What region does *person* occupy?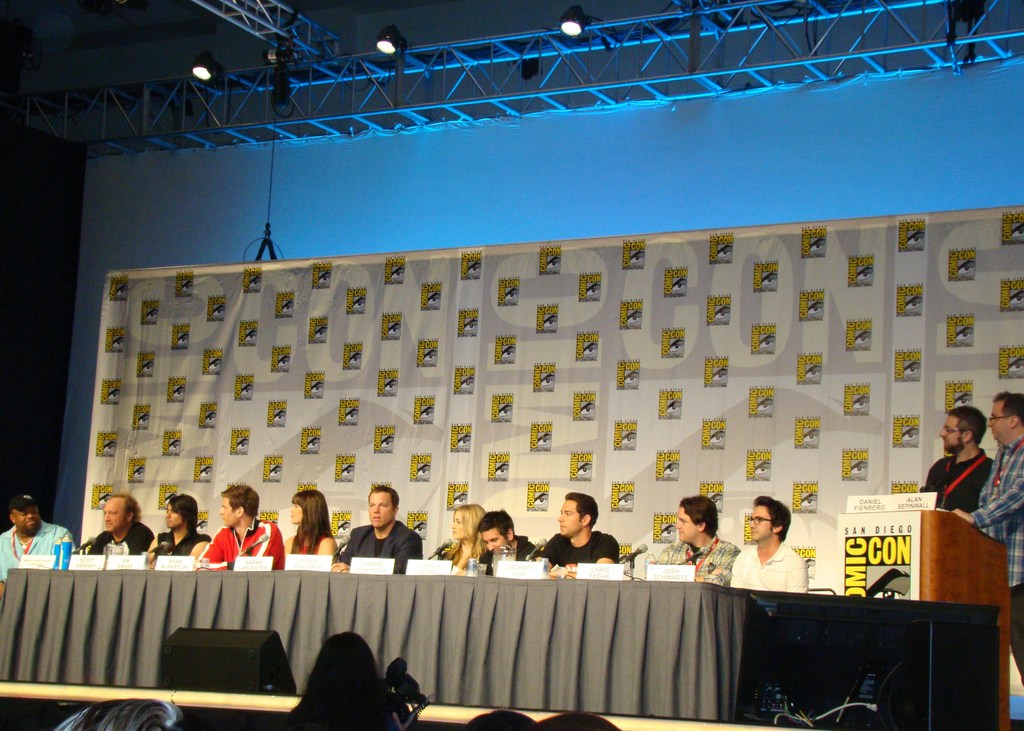
(197, 481, 286, 567).
